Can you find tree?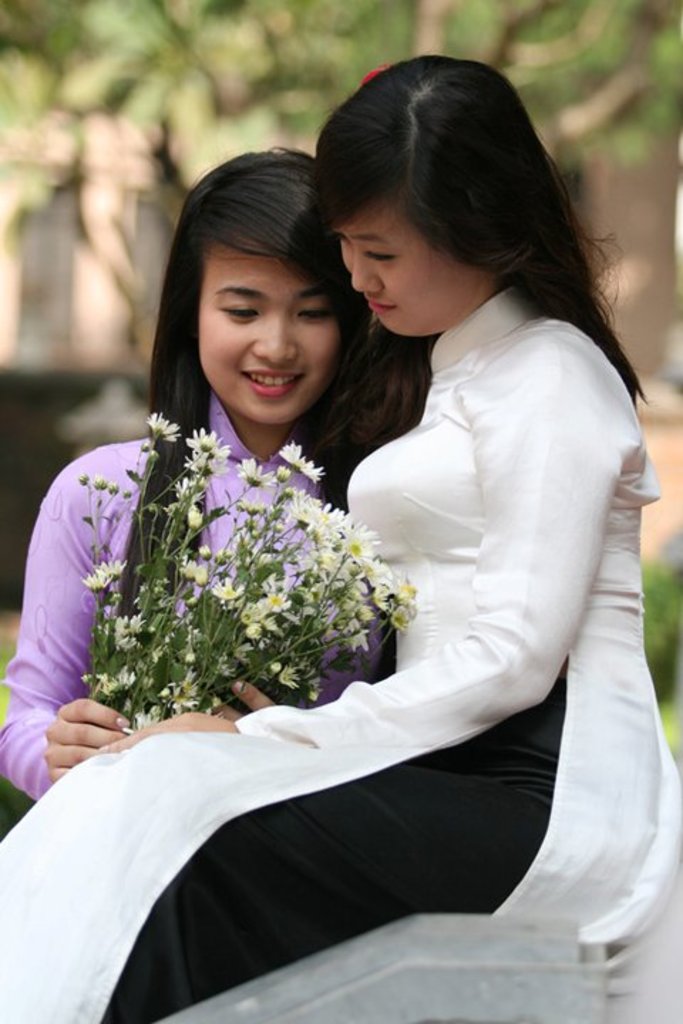
Yes, bounding box: pyautogui.locateOnScreen(175, 0, 673, 161).
